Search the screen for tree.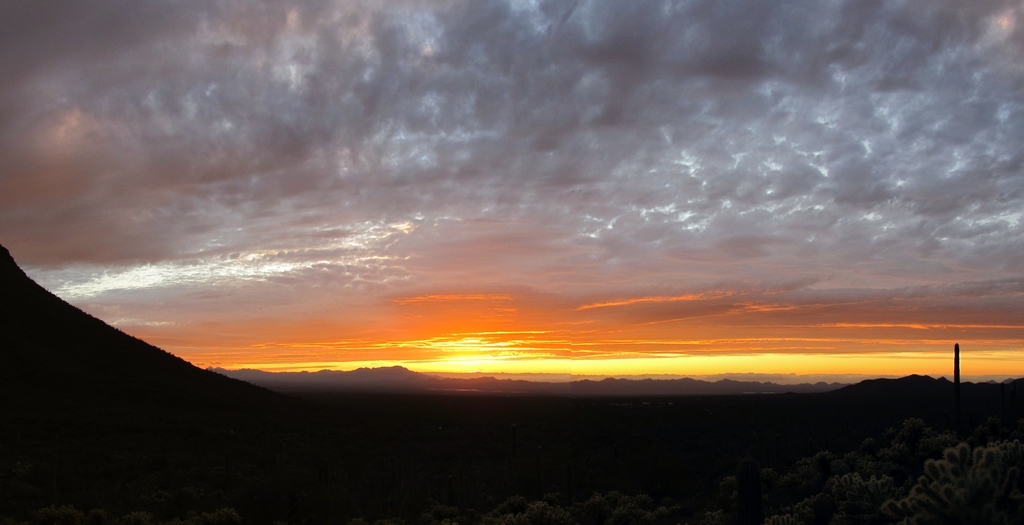
Found at bbox=(817, 460, 897, 524).
